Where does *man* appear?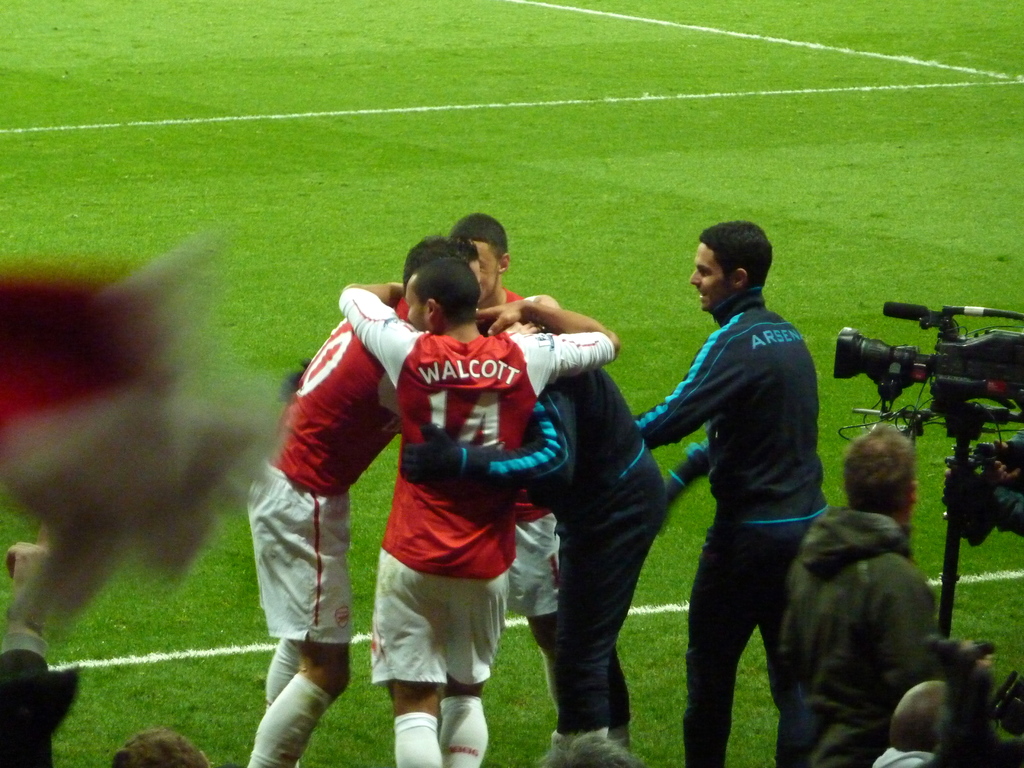
Appears at <box>634,216,851,755</box>.
